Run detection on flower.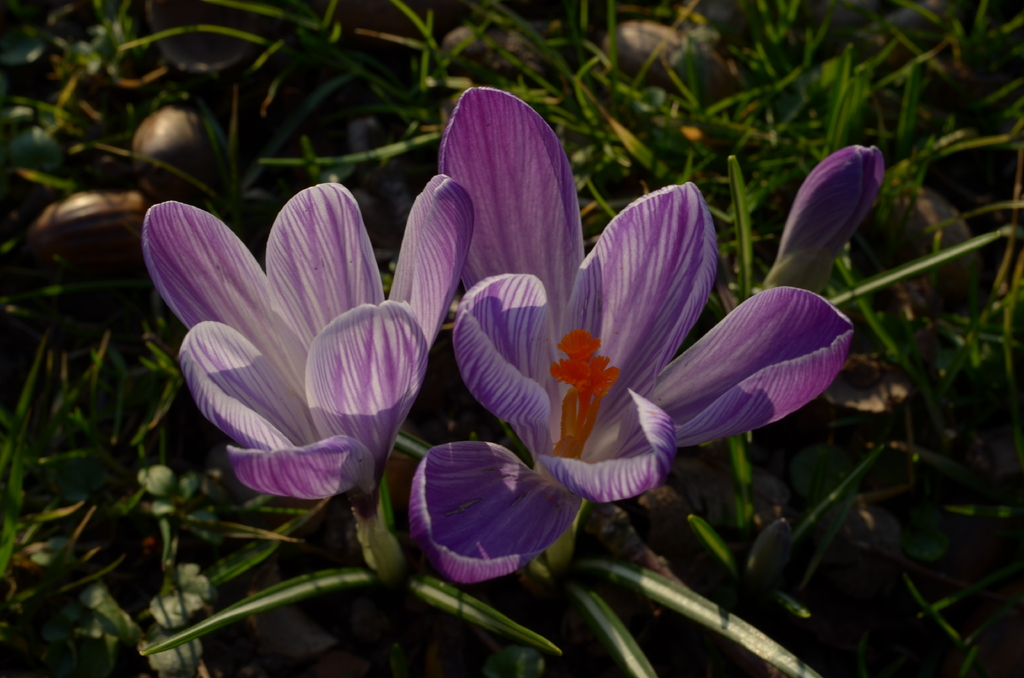
Result: <region>137, 166, 452, 538</region>.
